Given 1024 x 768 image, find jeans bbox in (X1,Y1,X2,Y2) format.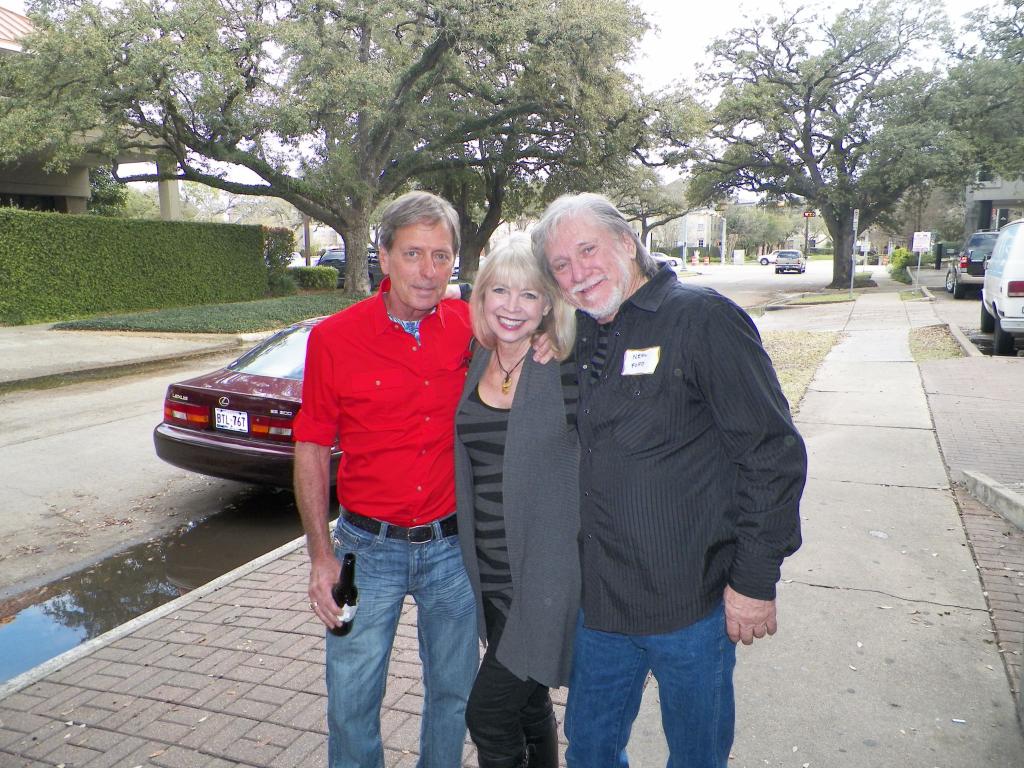
(317,511,483,760).
